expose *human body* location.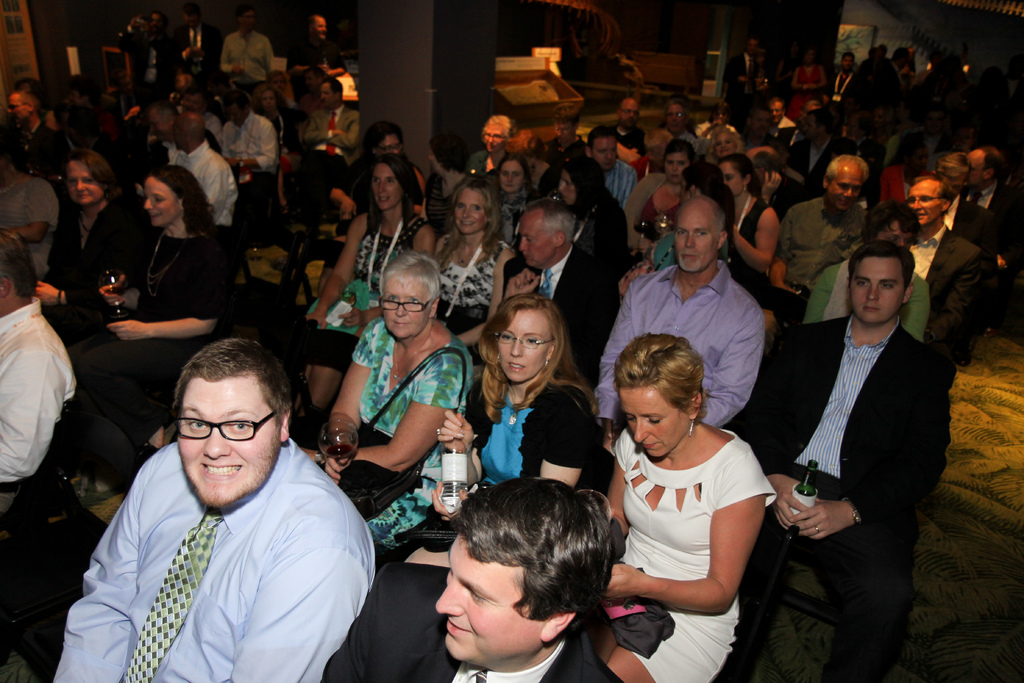
Exposed at box=[596, 290, 784, 663].
